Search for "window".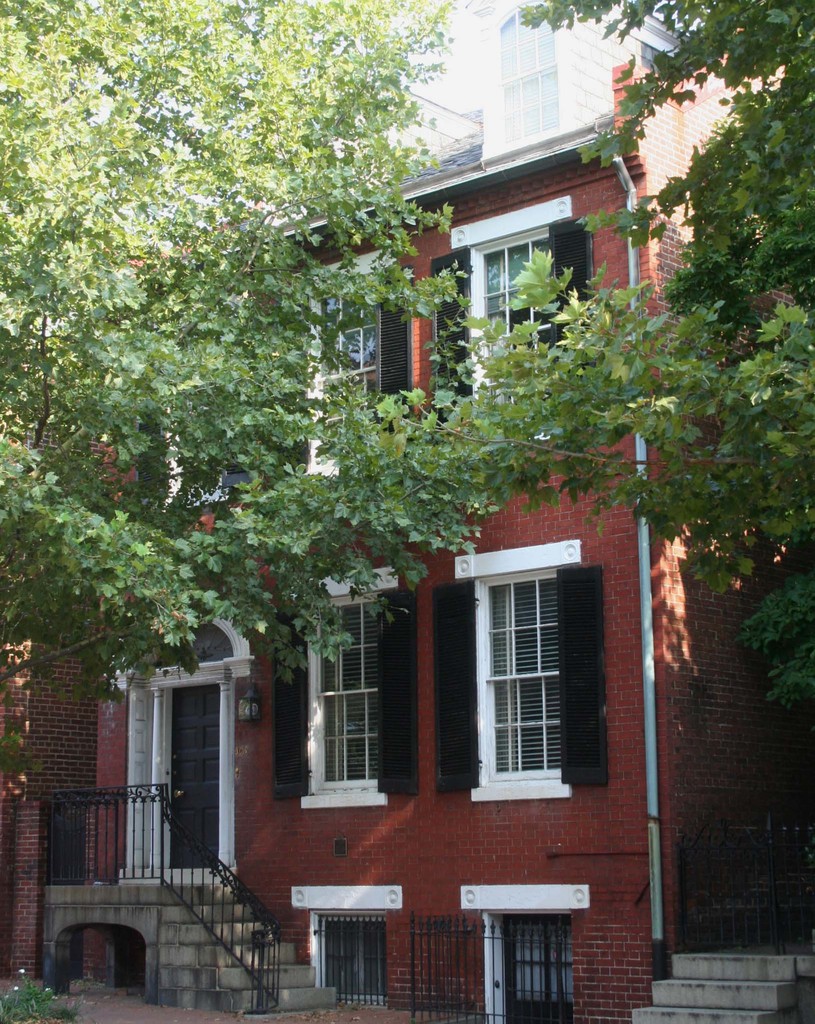
Found at <box>485,916,576,1023</box>.
